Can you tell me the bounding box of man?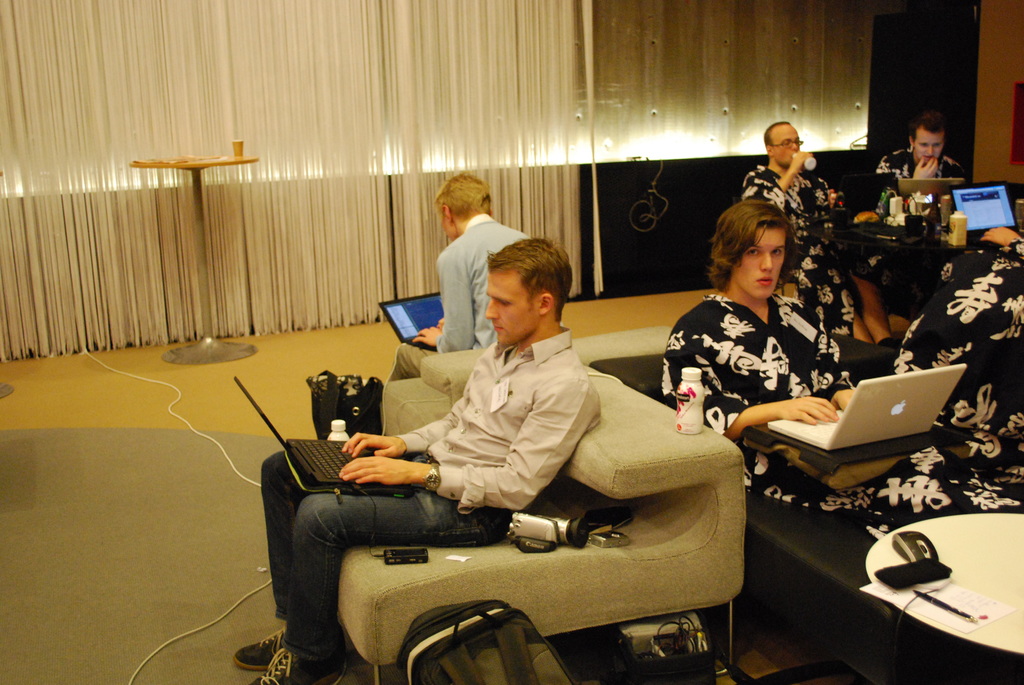
[x1=232, y1=246, x2=598, y2=684].
